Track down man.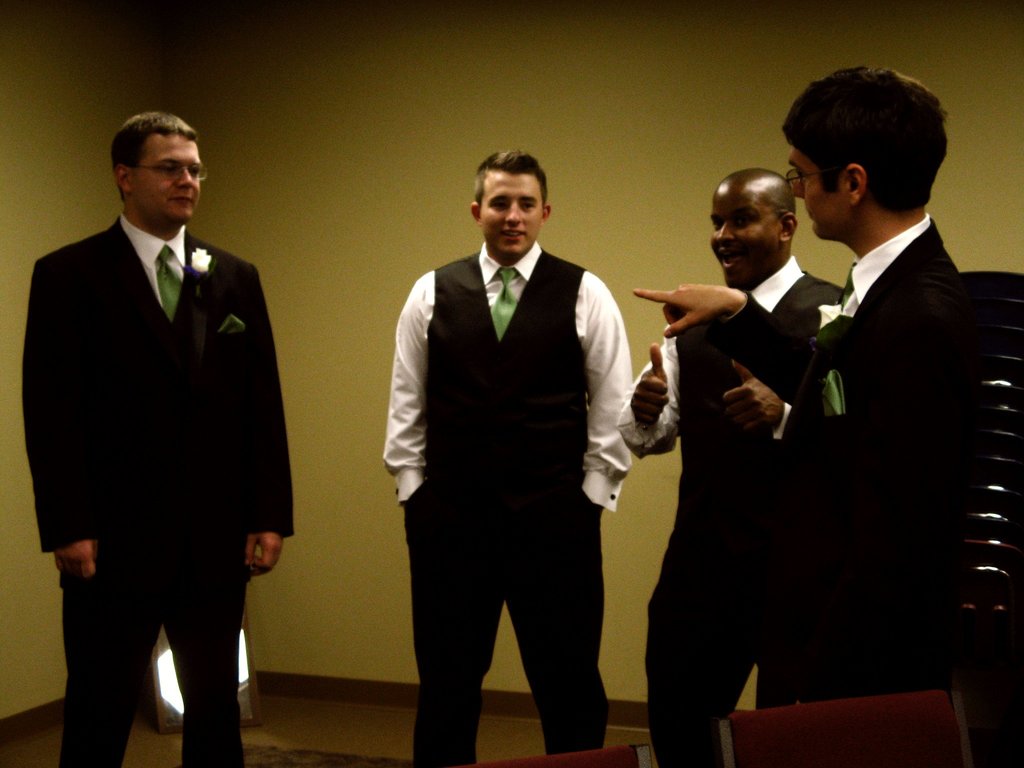
Tracked to <box>630,63,989,706</box>.
